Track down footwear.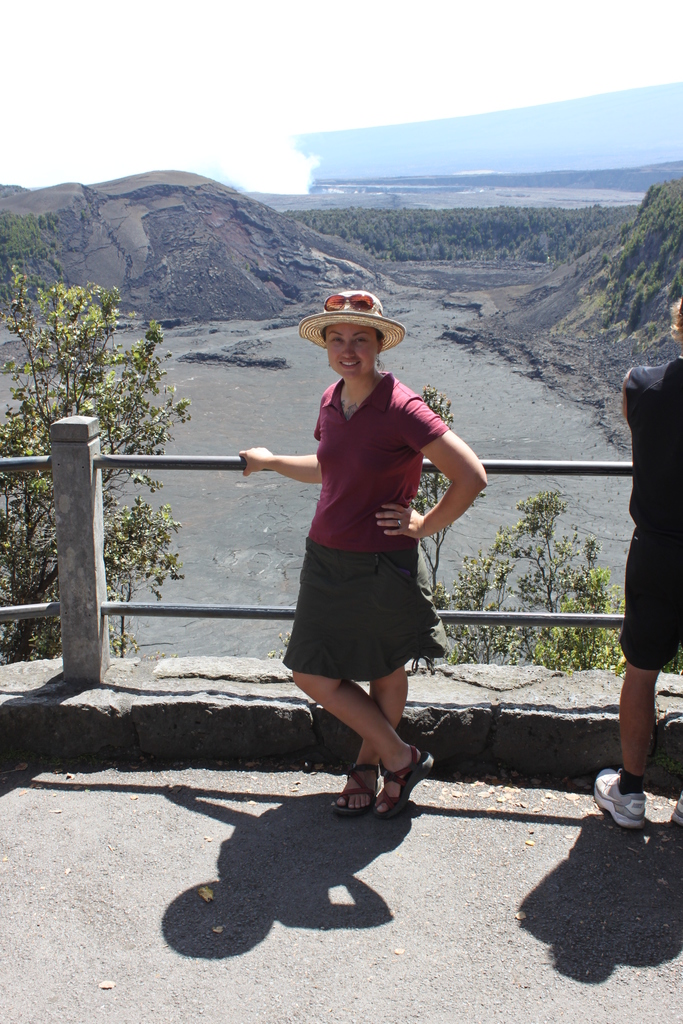
Tracked to BBox(673, 791, 682, 831).
